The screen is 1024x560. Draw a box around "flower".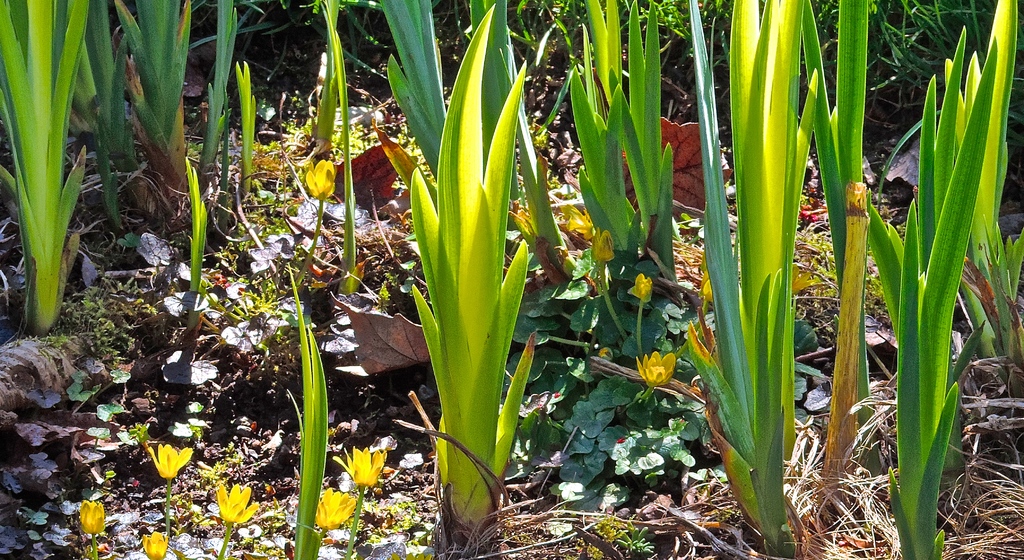
[634, 271, 655, 299].
